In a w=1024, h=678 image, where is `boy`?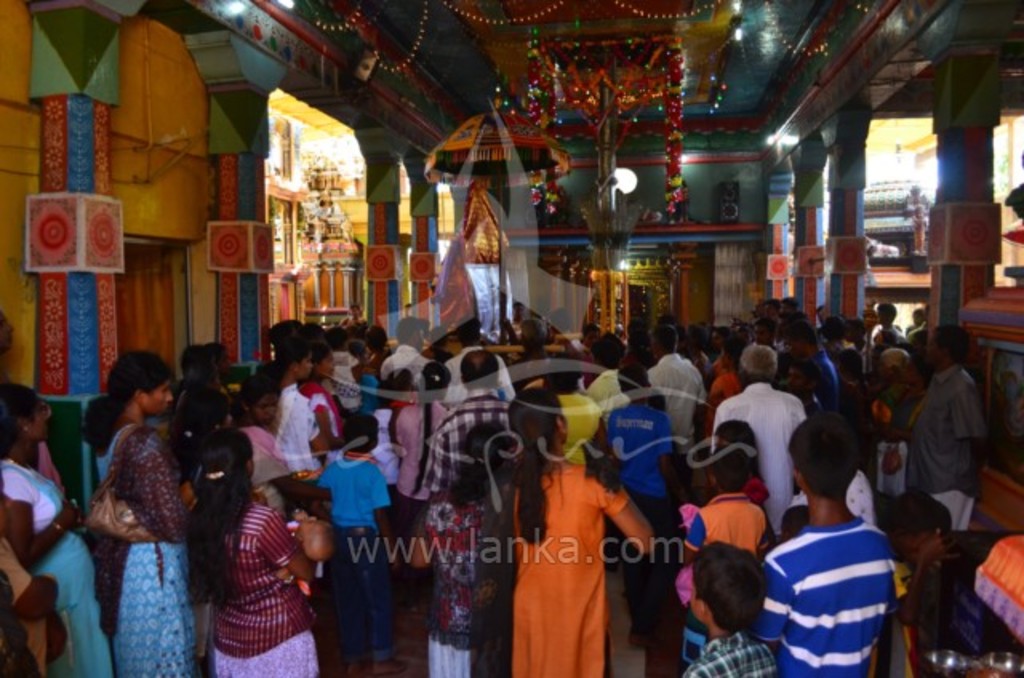
bbox=[683, 537, 782, 676].
